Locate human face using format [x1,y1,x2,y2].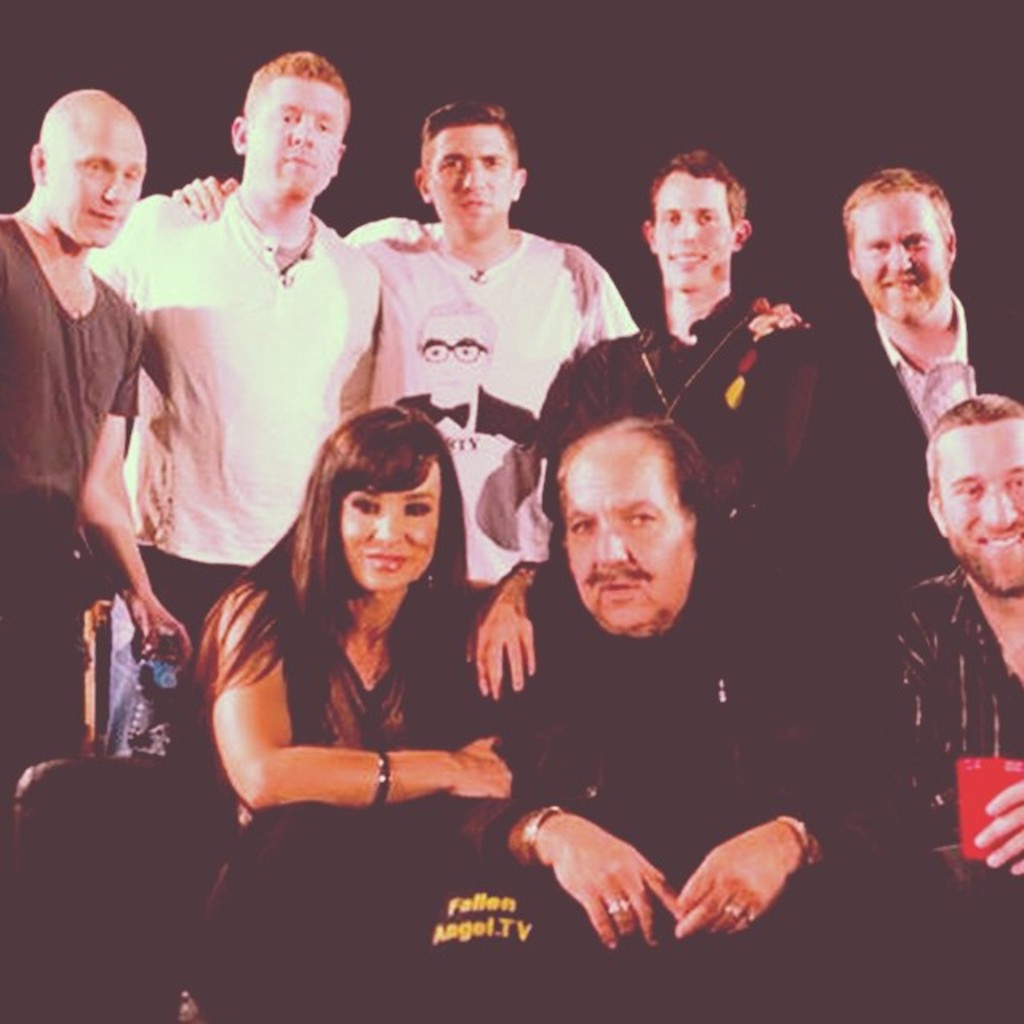
[853,197,947,322].
